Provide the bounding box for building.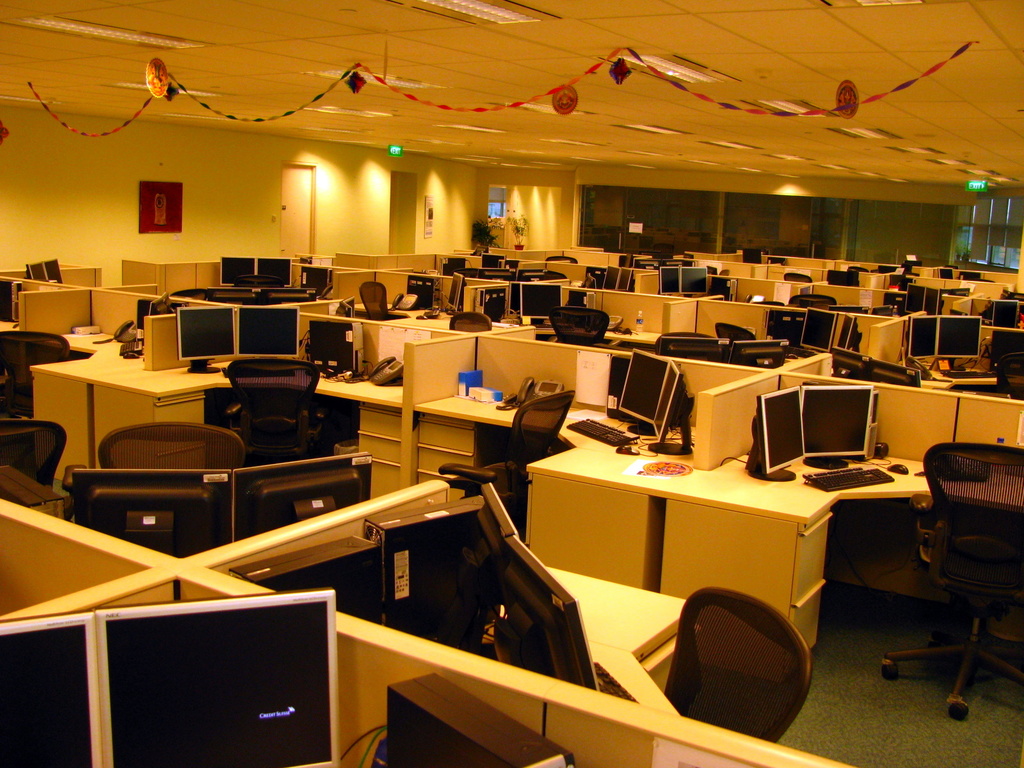
BBox(0, 0, 1023, 767).
